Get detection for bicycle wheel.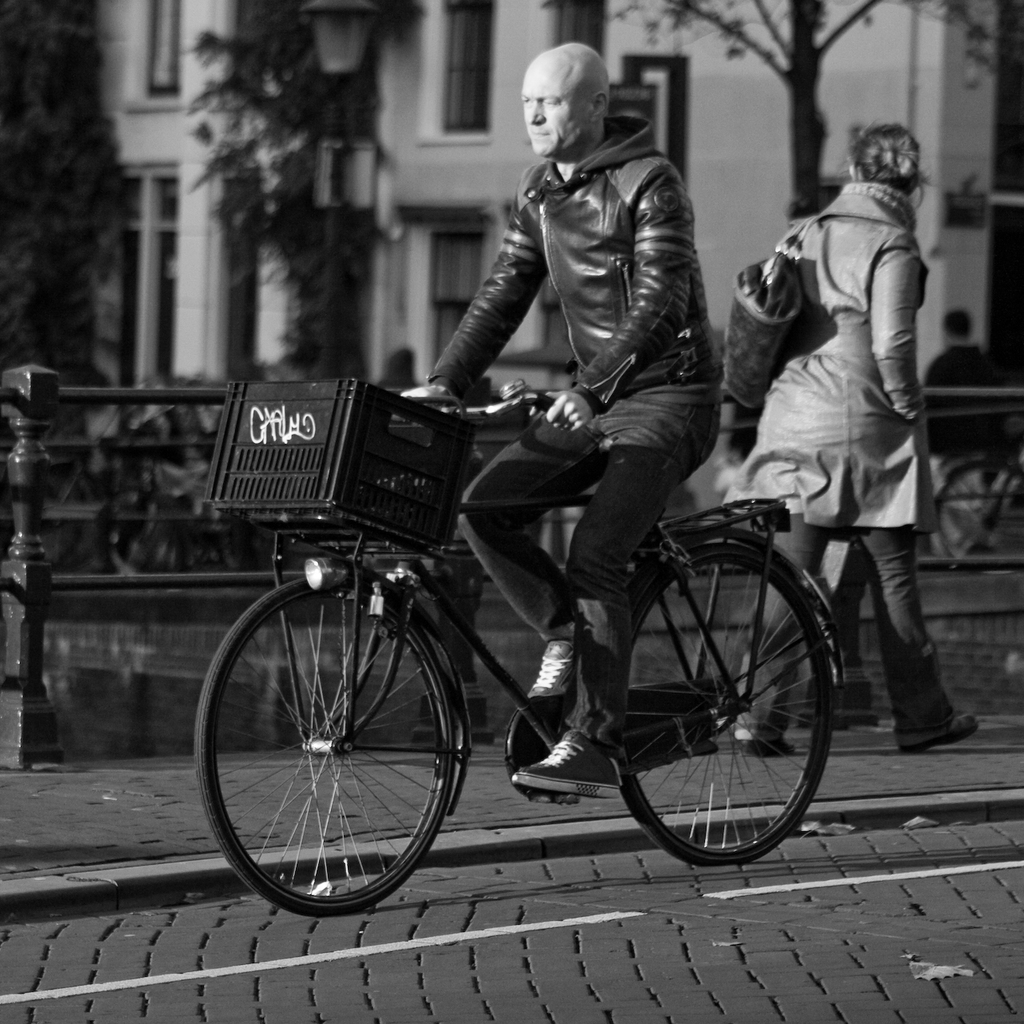
Detection: {"left": 202, "top": 577, "right": 460, "bottom": 917}.
